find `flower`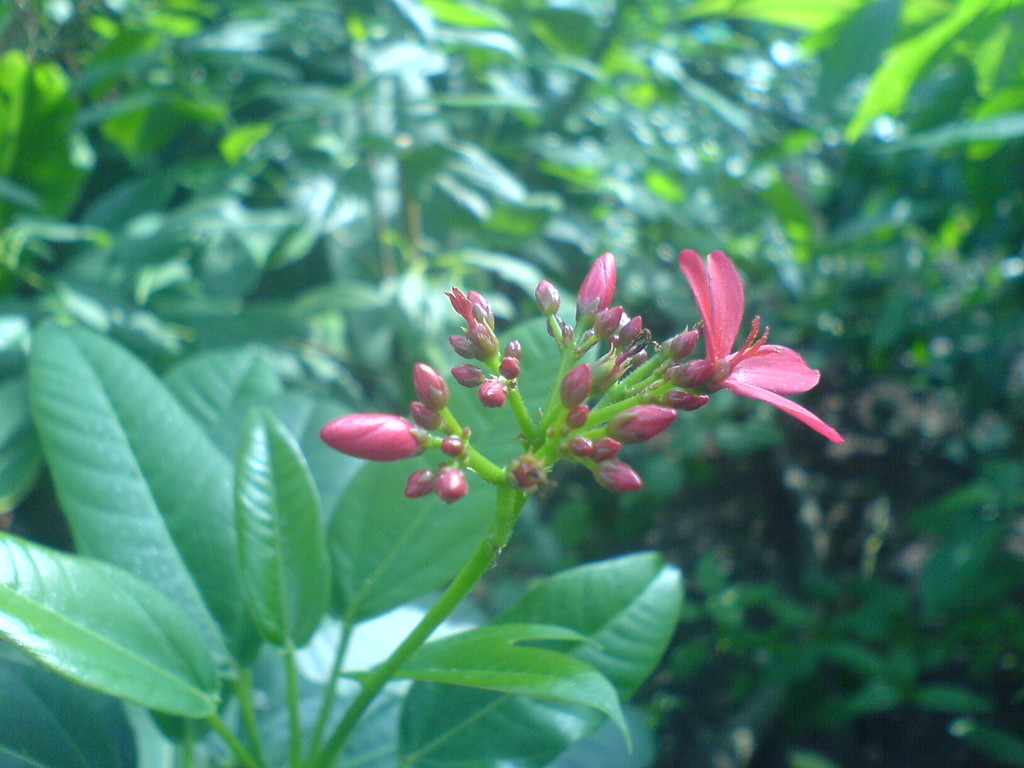
(left=317, top=246, right=845, bottom=506)
